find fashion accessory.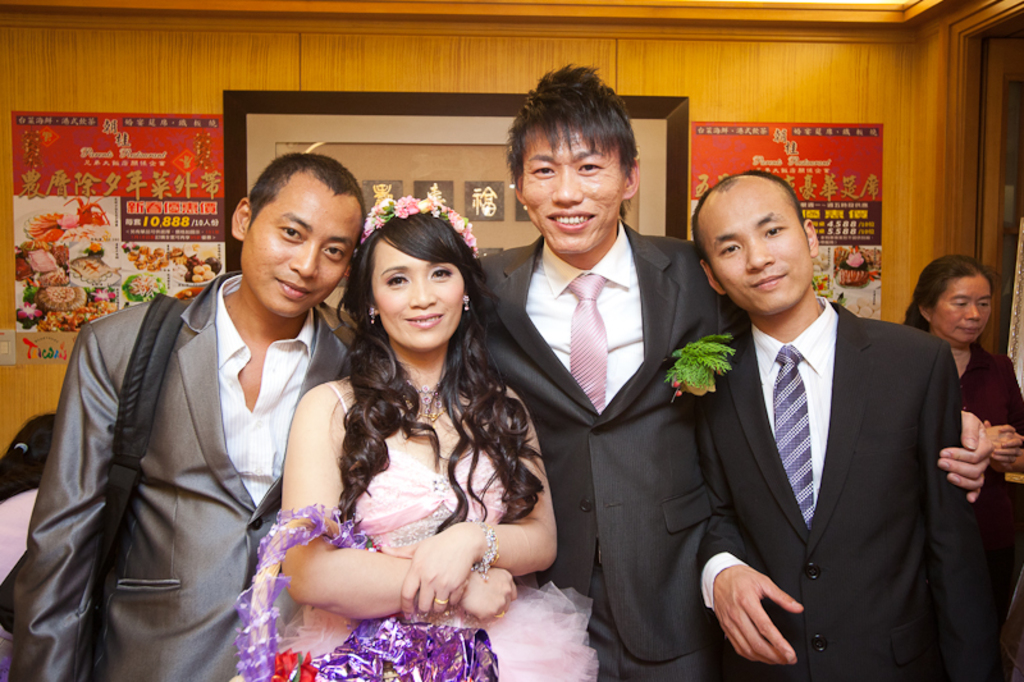
[left=370, top=306, right=375, bottom=328].
